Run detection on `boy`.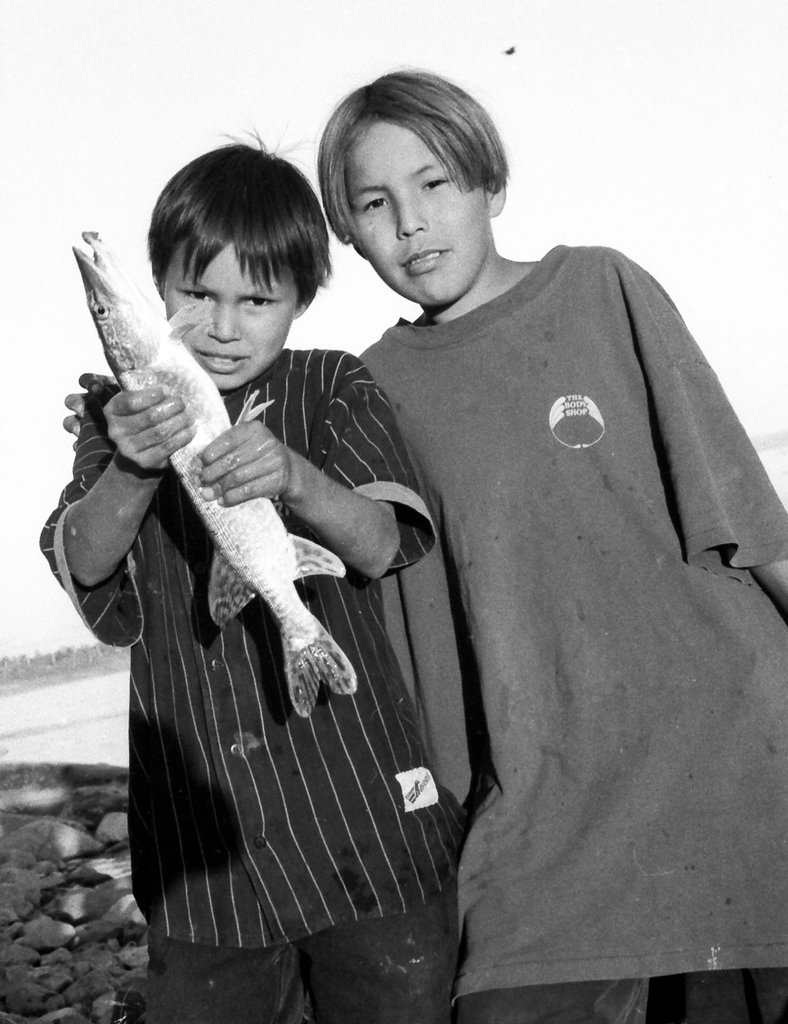
Result: bbox(58, 109, 527, 1023).
